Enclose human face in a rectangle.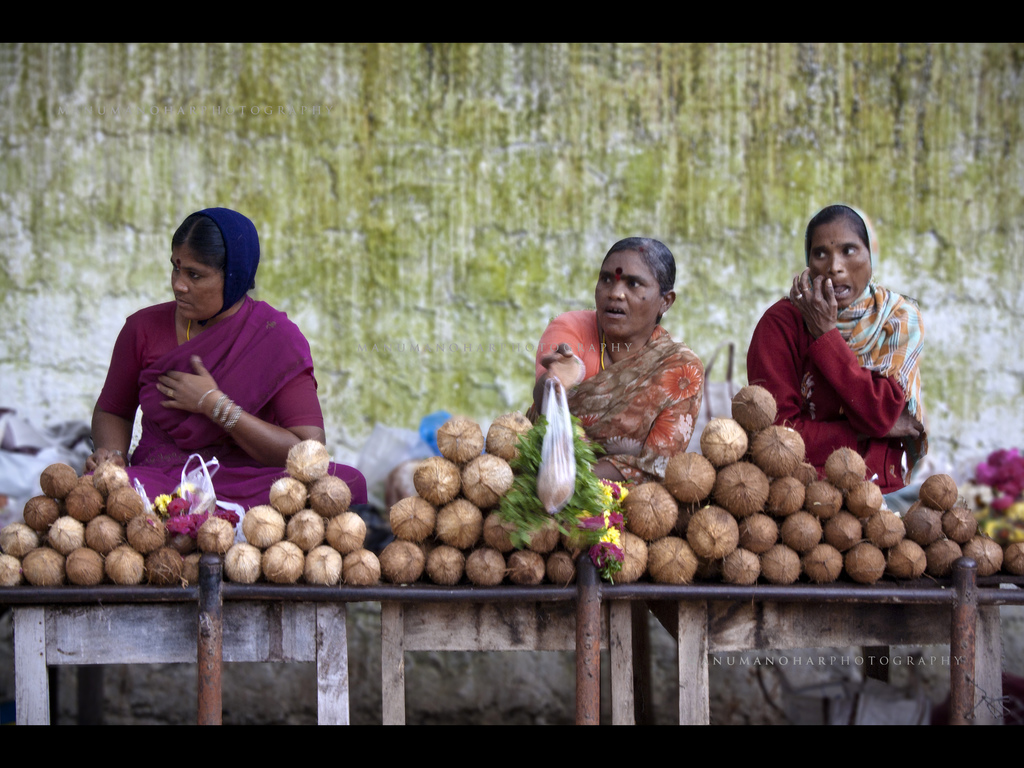
[594, 251, 659, 339].
